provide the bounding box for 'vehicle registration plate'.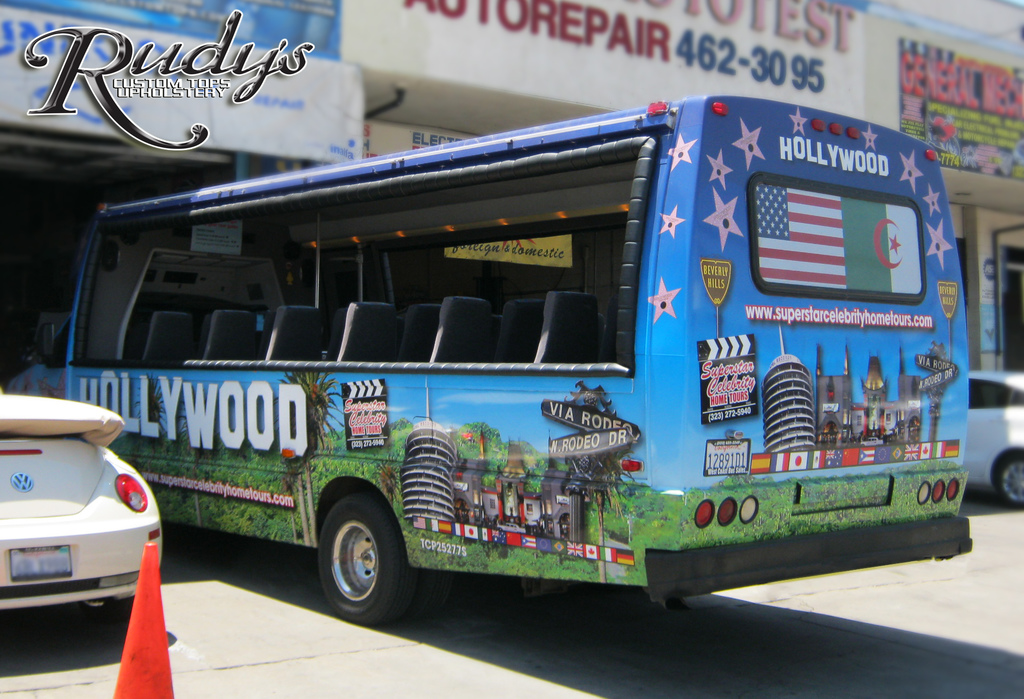
(7, 541, 72, 579).
